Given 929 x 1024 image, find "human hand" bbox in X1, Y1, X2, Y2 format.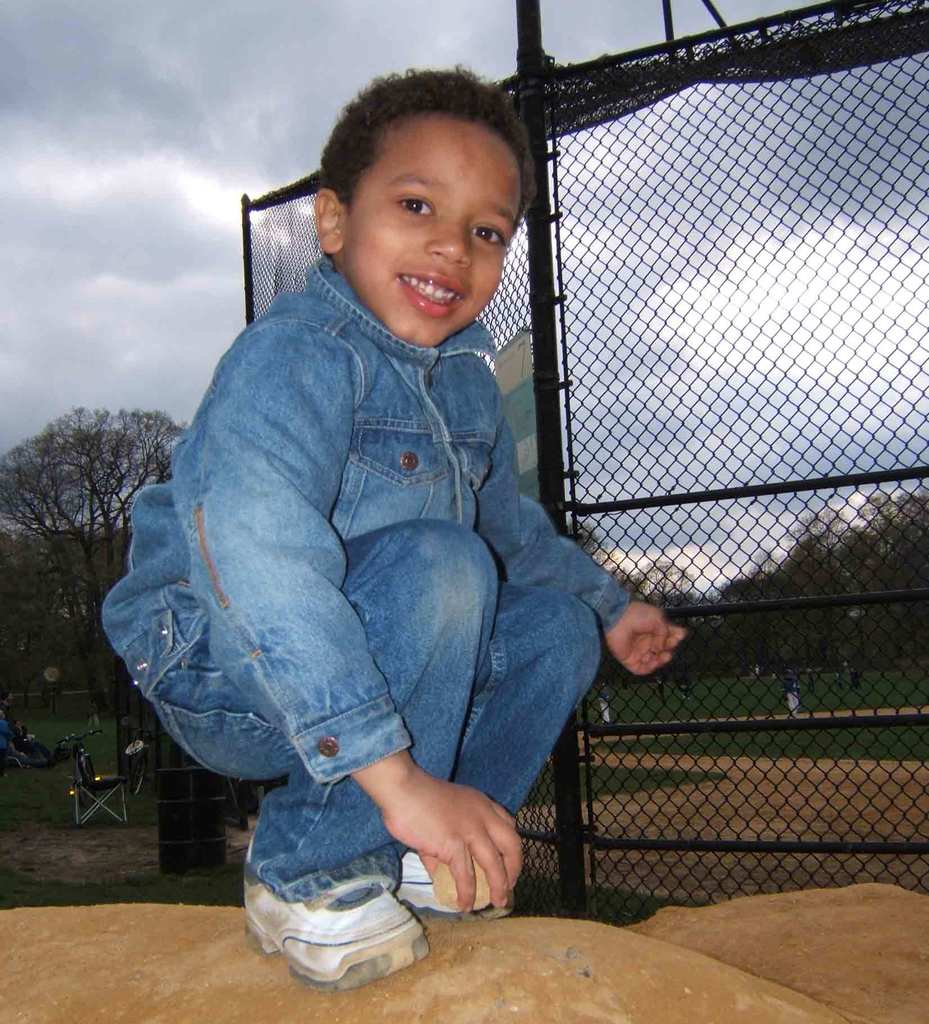
610, 594, 686, 680.
